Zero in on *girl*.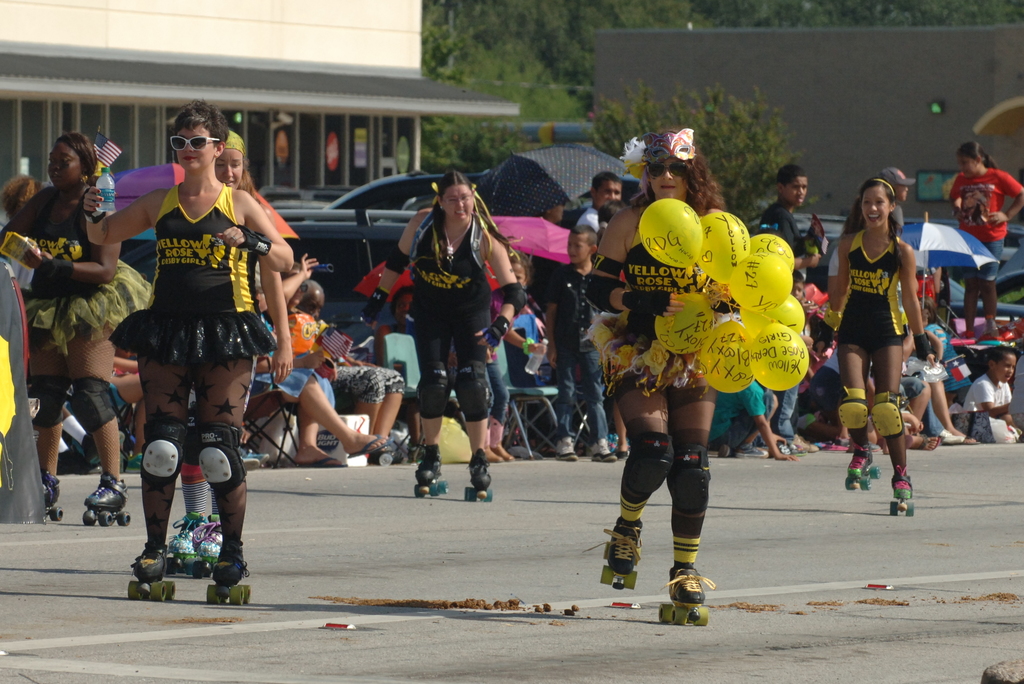
Zeroed in: <bbox>948, 140, 1023, 343</bbox>.
